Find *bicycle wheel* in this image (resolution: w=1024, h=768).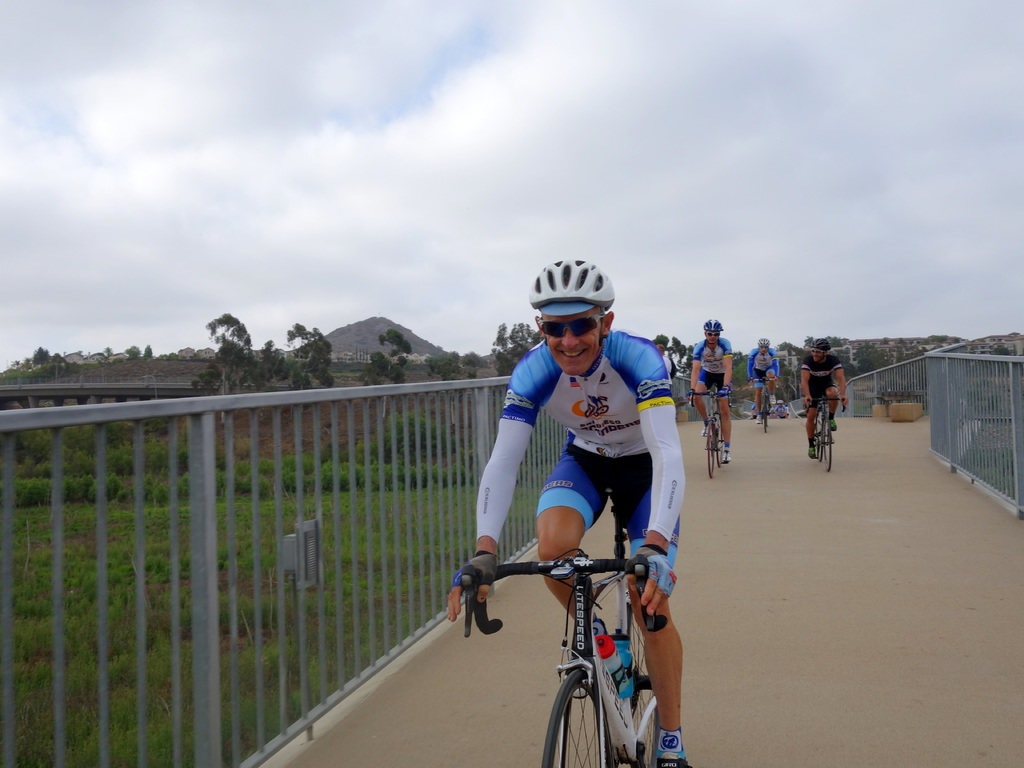
crop(539, 664, 620, 767).
